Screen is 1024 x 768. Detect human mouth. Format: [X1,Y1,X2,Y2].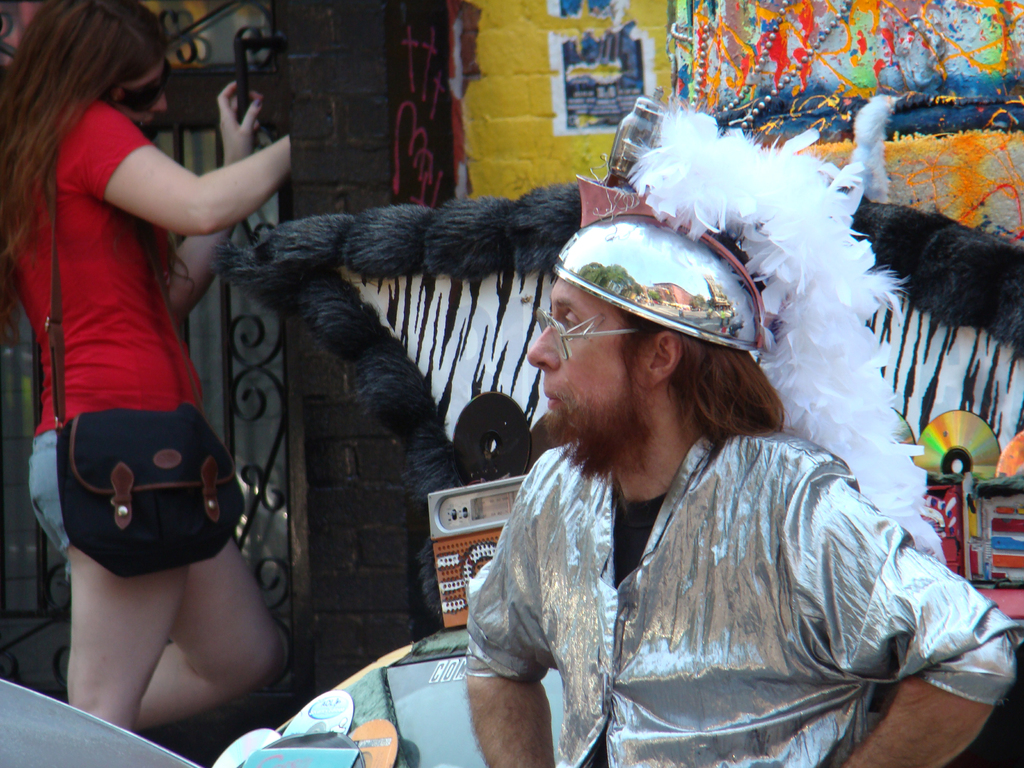
[544,387,566,410].
